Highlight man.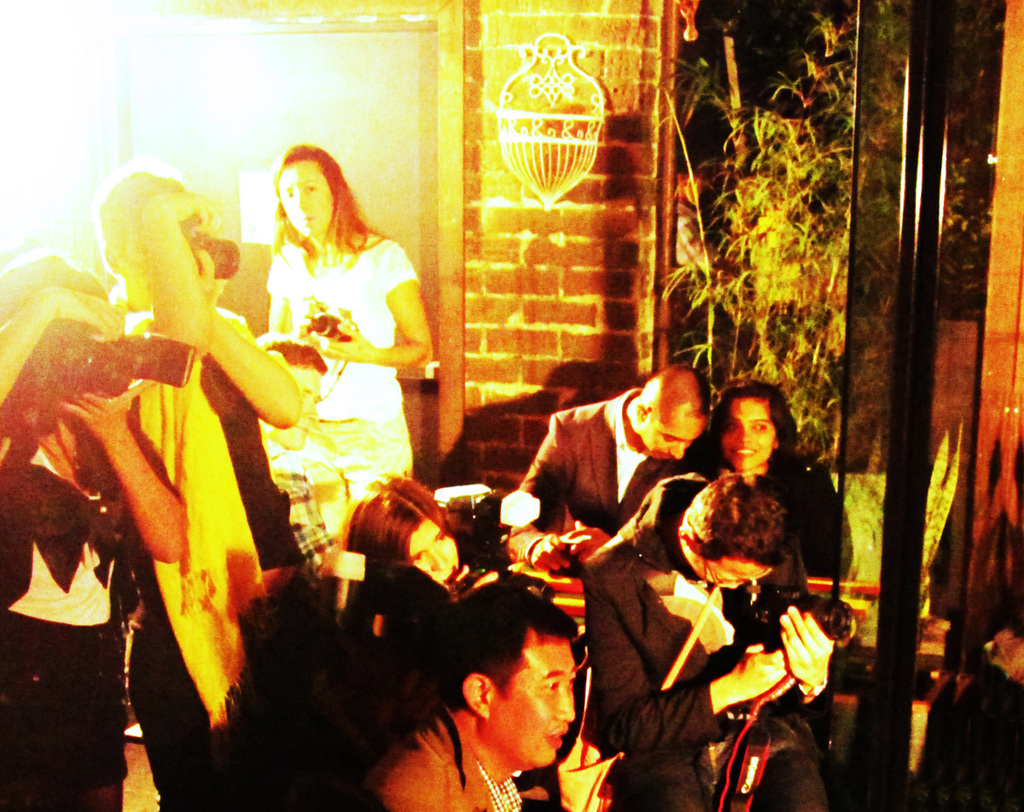
Highlighted region: BBox(497, 364, 713, 574).
